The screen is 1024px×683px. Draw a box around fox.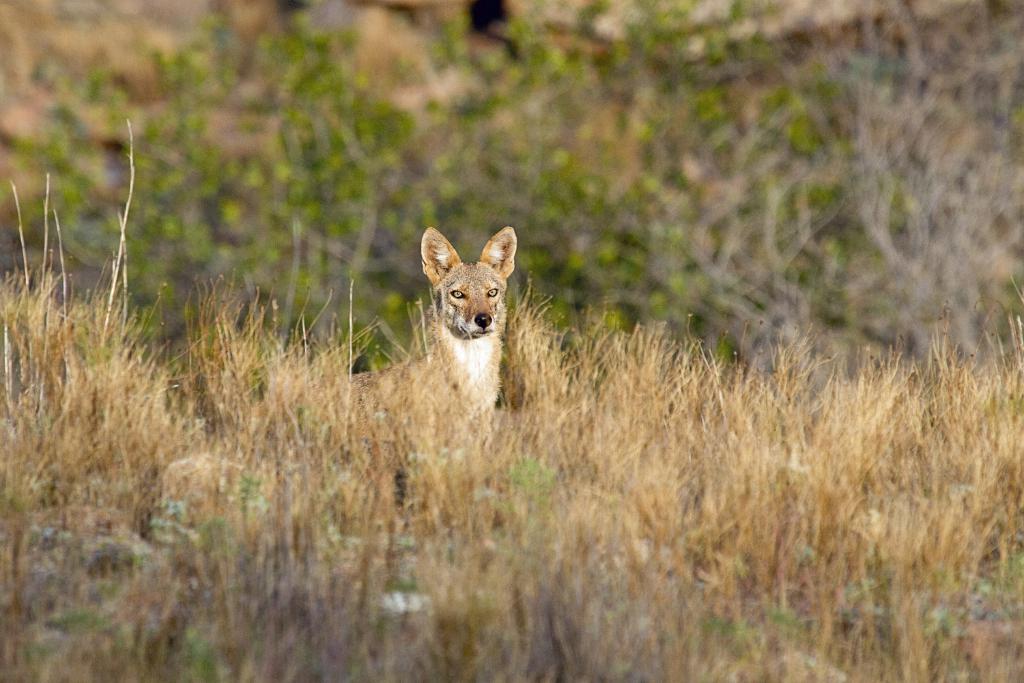
l=350, t=225, r=517, b=410.
